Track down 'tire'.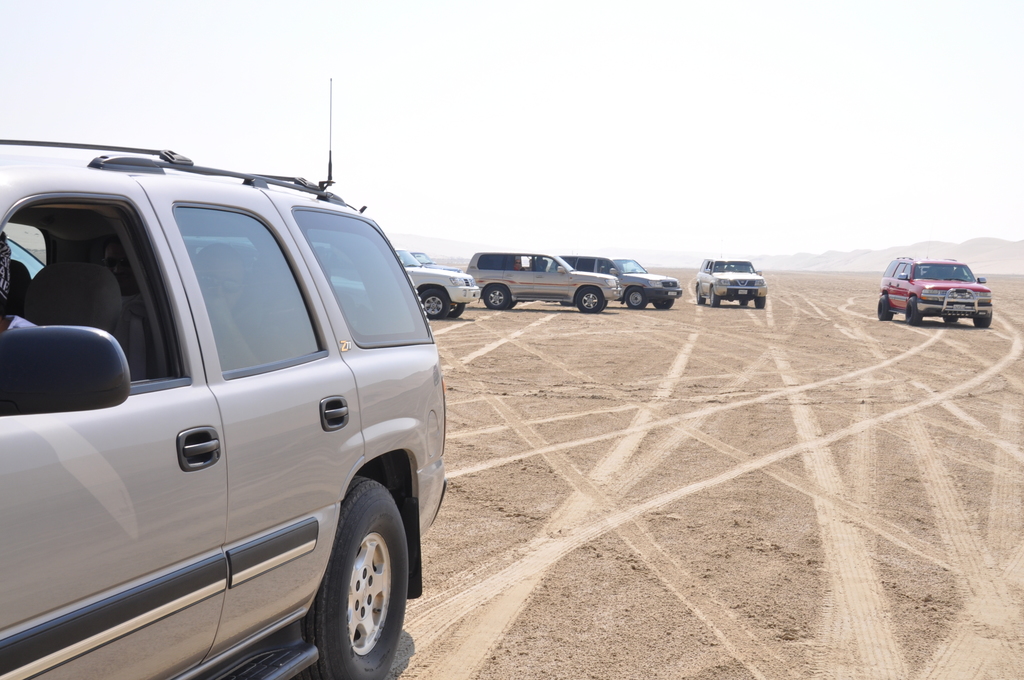
Tracked to <bbox>740, 299, 746, 306</bbox>.
